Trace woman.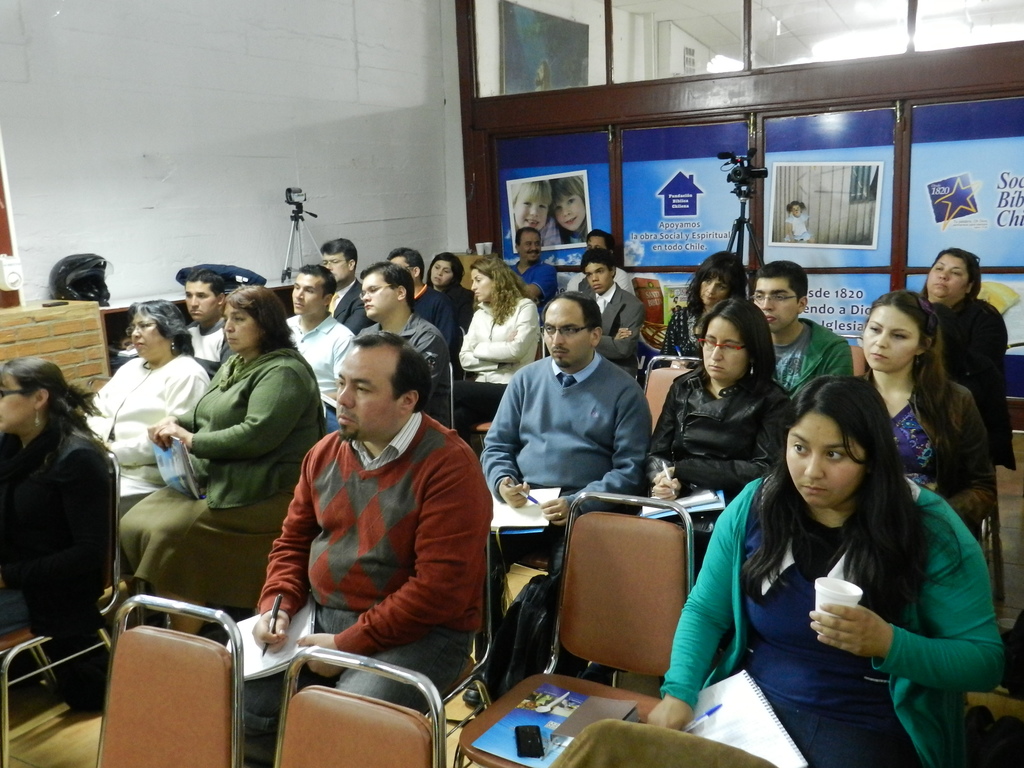
Traced to bbox=[75, 300, 212, 521].
